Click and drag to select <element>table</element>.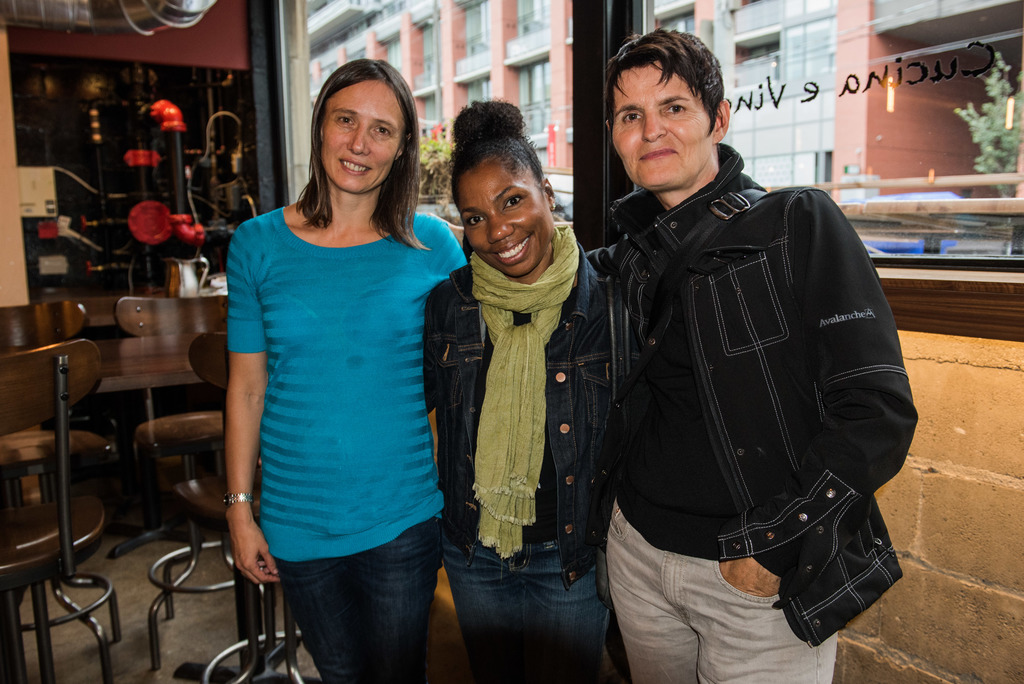
Selection: locate(0, 270, 324, 681).
